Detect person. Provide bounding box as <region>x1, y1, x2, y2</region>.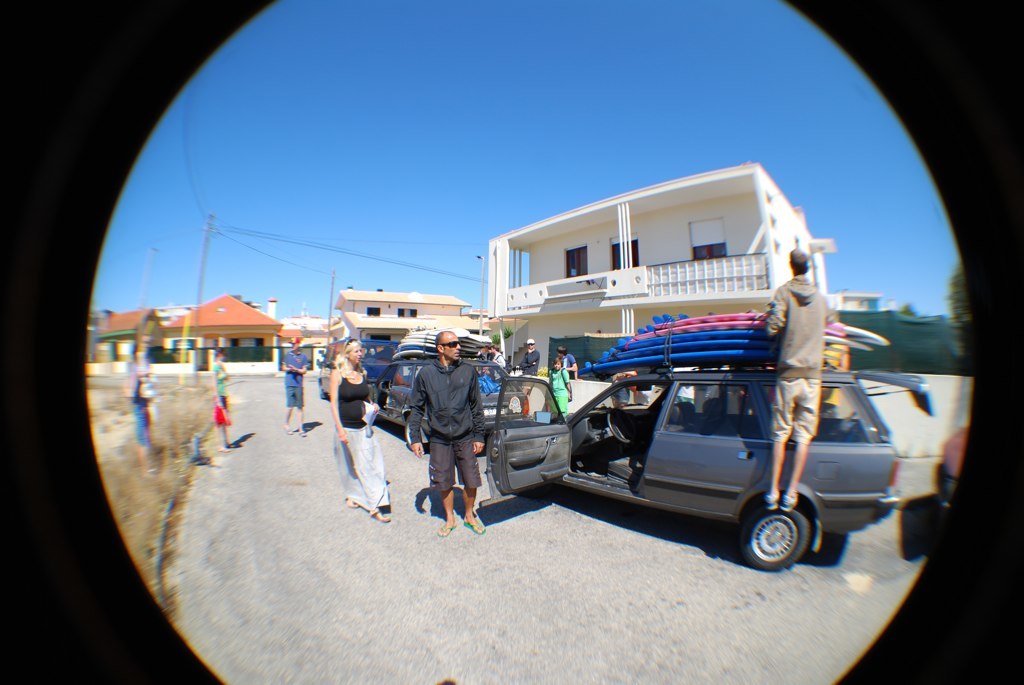
<region>554, 346, 582, 385</region>.
